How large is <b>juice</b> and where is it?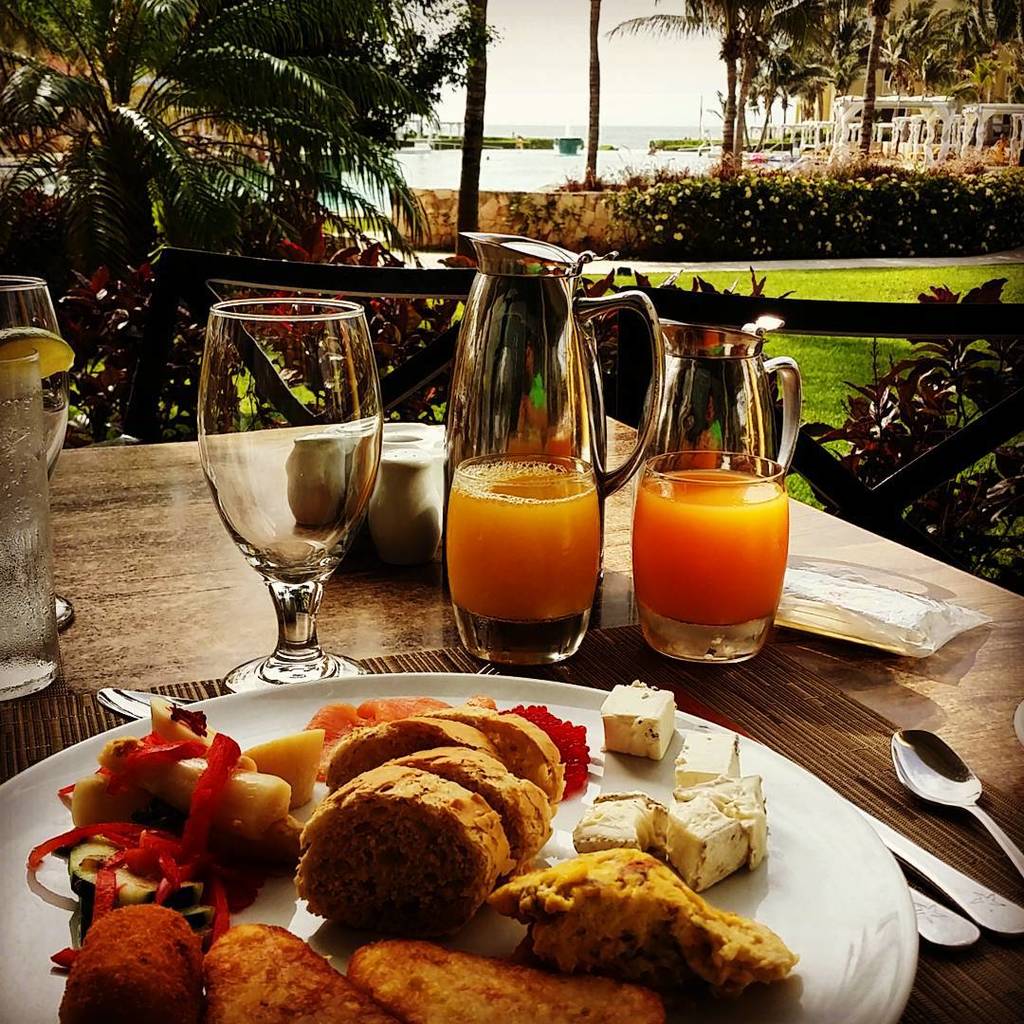
Bounding box: (left=634, top=452, right=792, bottom=631).
